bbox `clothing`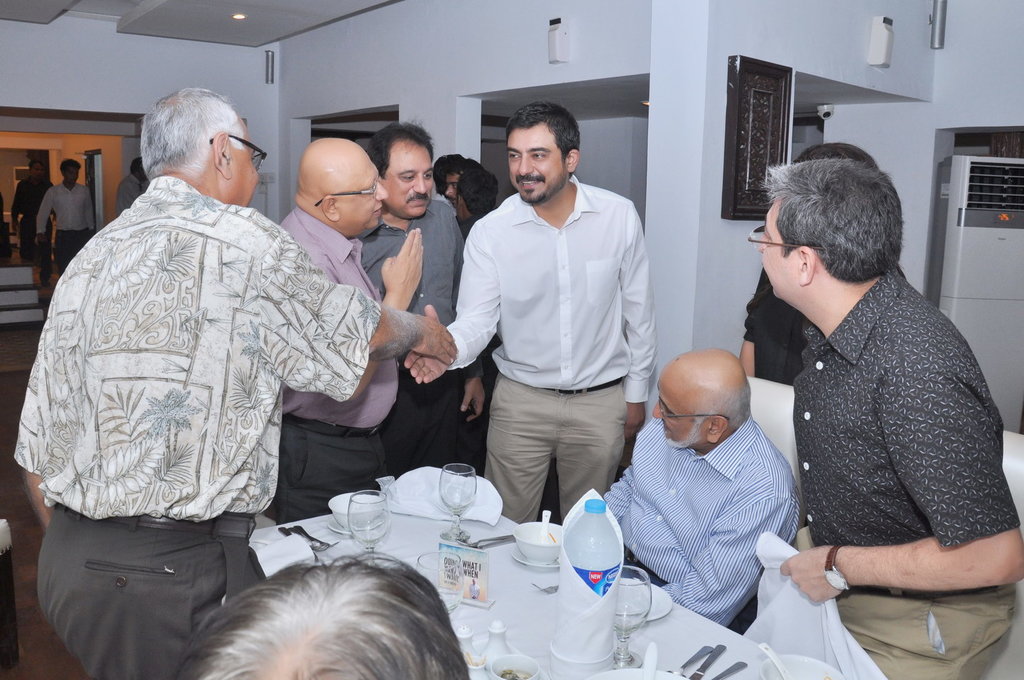
bbox=(585, 411, 788, 619)
